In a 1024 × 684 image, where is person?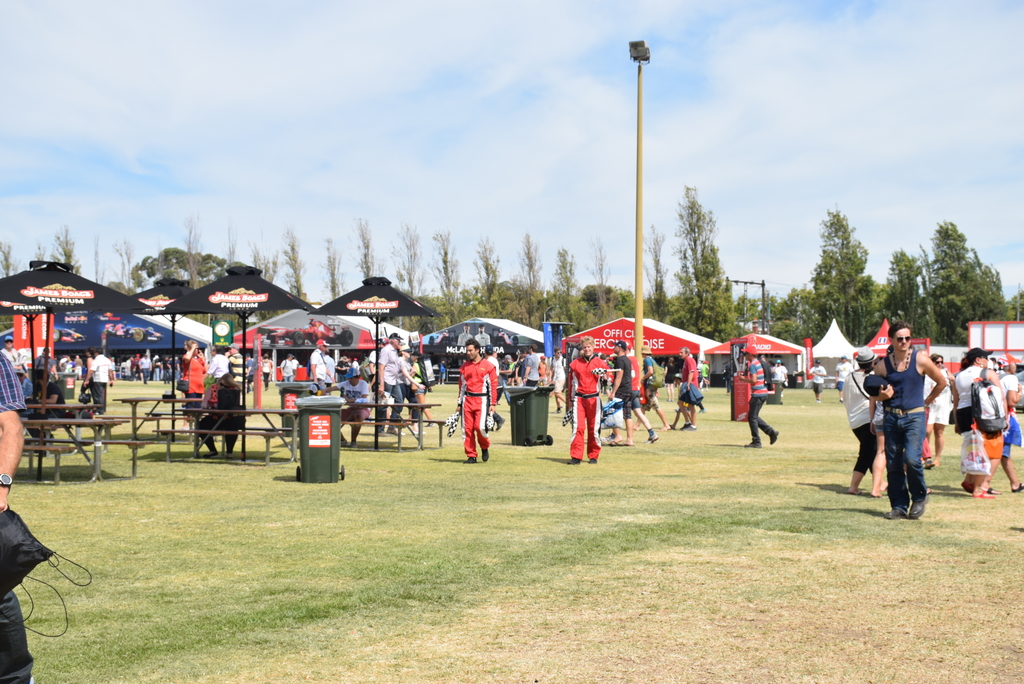
739, 342, 779, 450.
